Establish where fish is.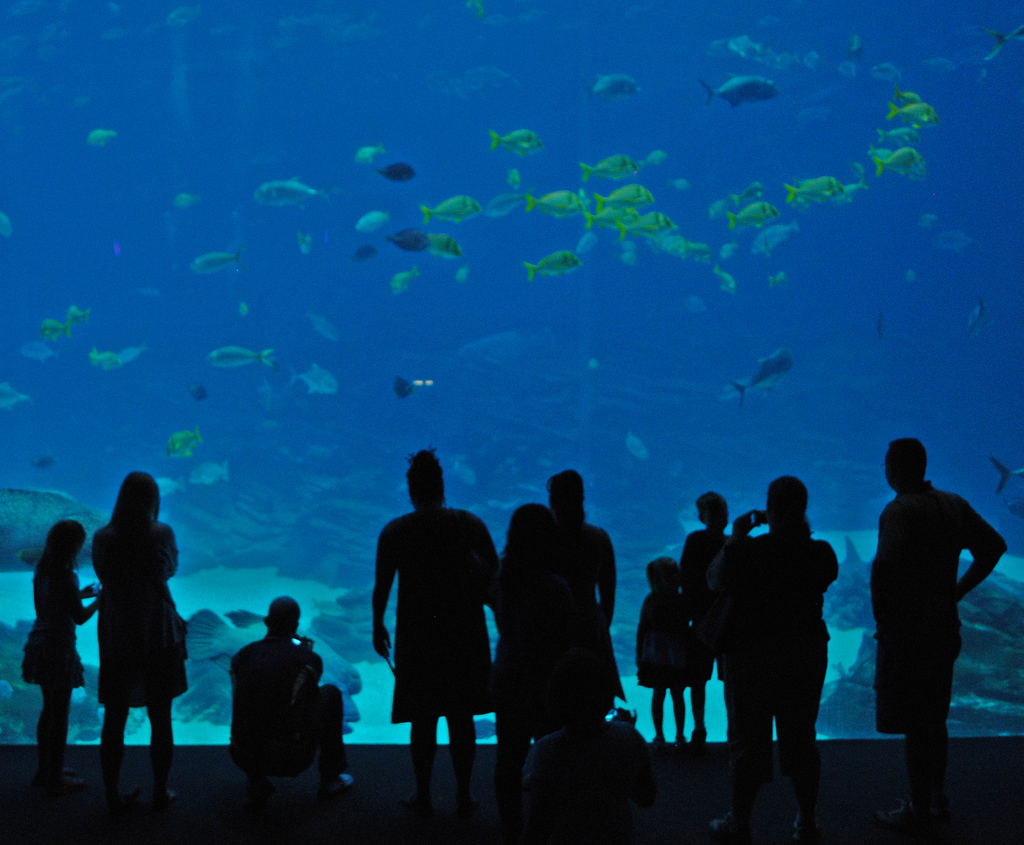
Established at x1=428, y1=234, x2=462, y2=257.
